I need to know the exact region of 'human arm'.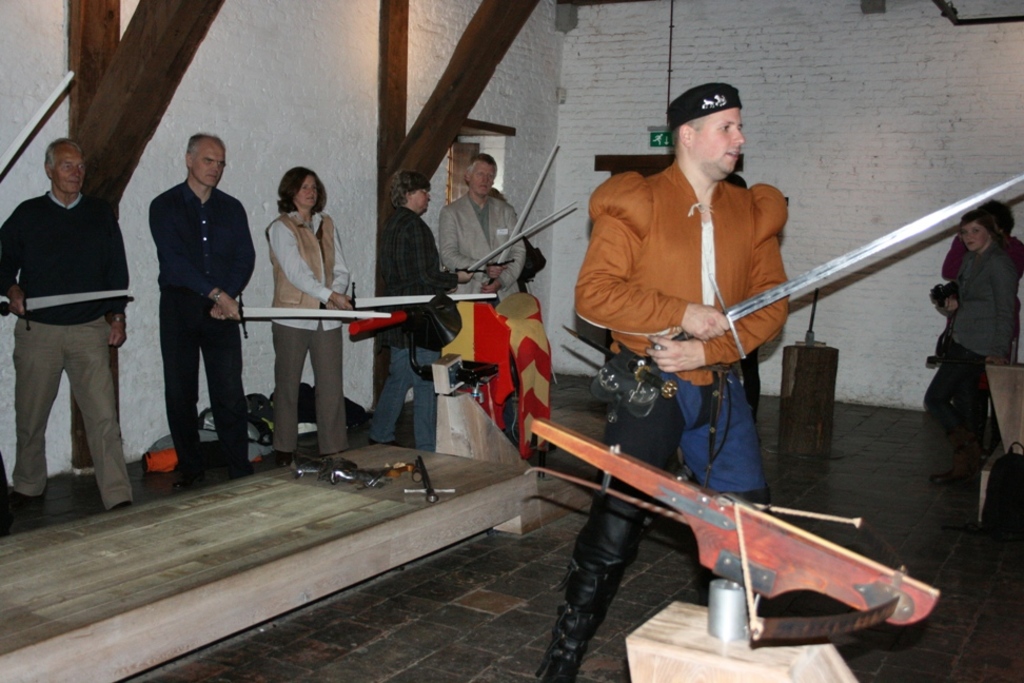
Region: bbox=[633, 181, 793, 375].
